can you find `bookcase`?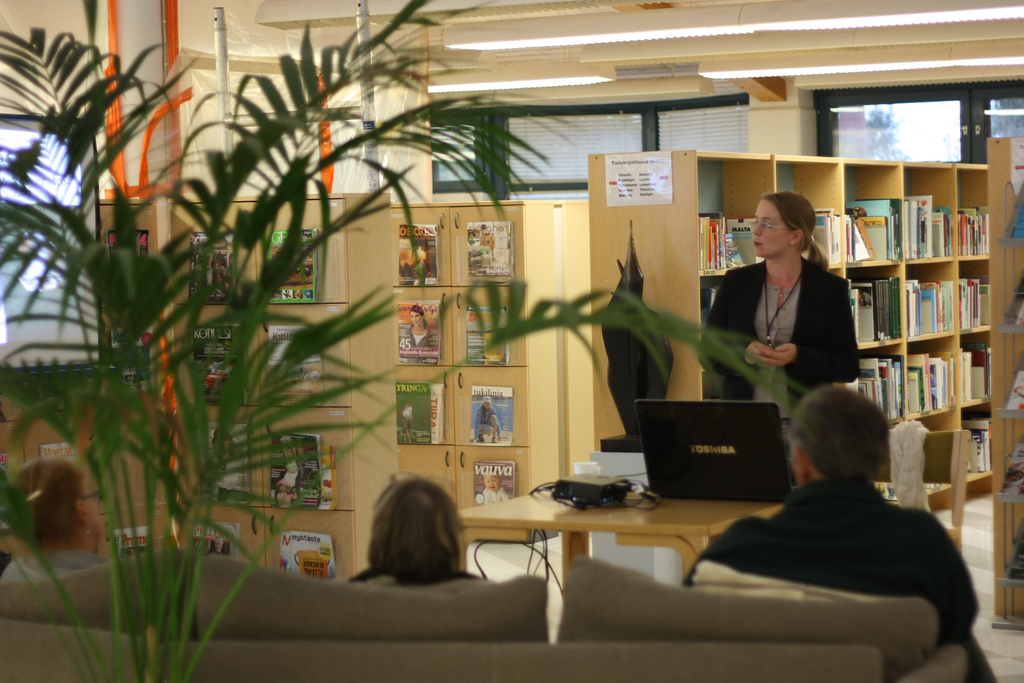
Yes, bounding box: {"x1": 982, "y1": 132, "x2": 1023, "y2": 630}.
